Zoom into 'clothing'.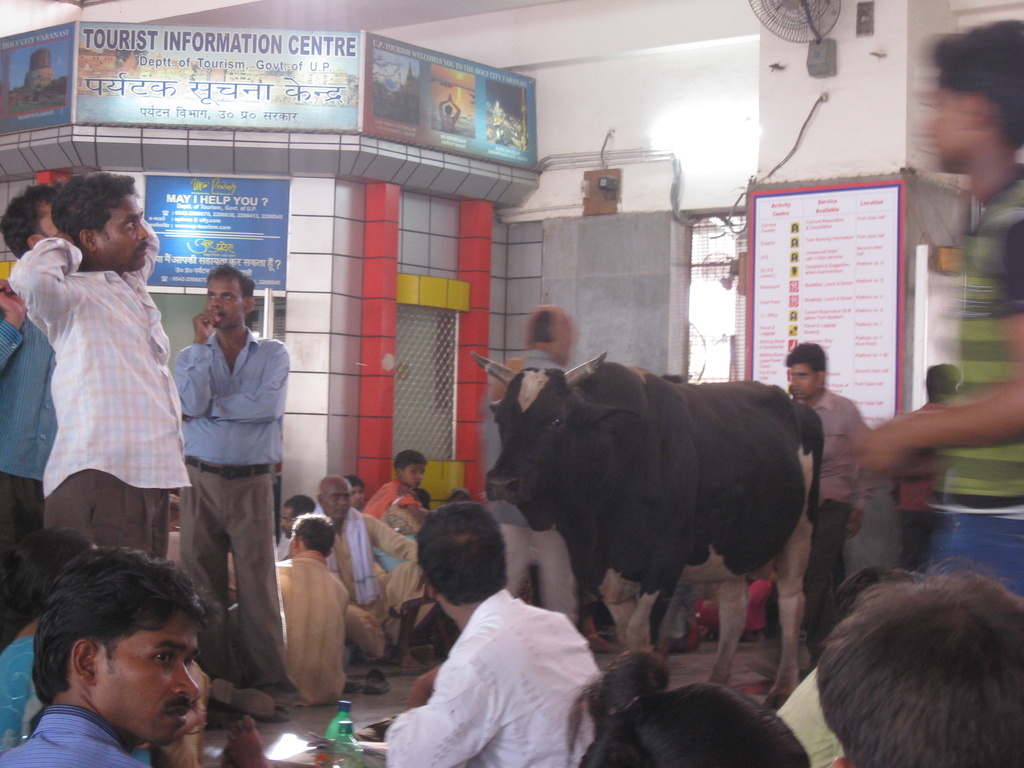
Zoom target: detection(1, 636, 35, 759).
